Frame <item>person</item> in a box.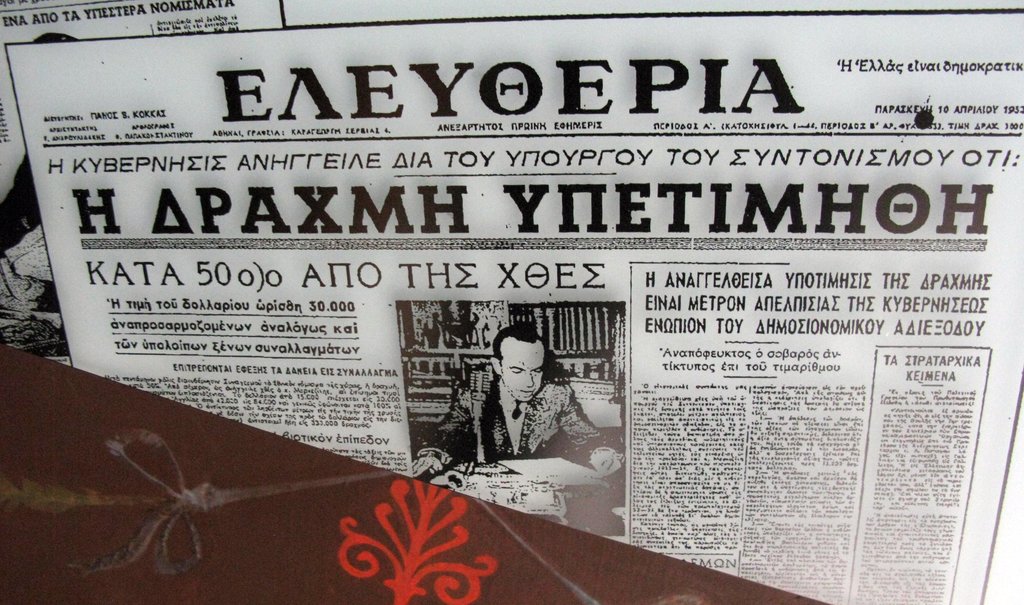
(left=452, top=312, right=600, bottom=489).
